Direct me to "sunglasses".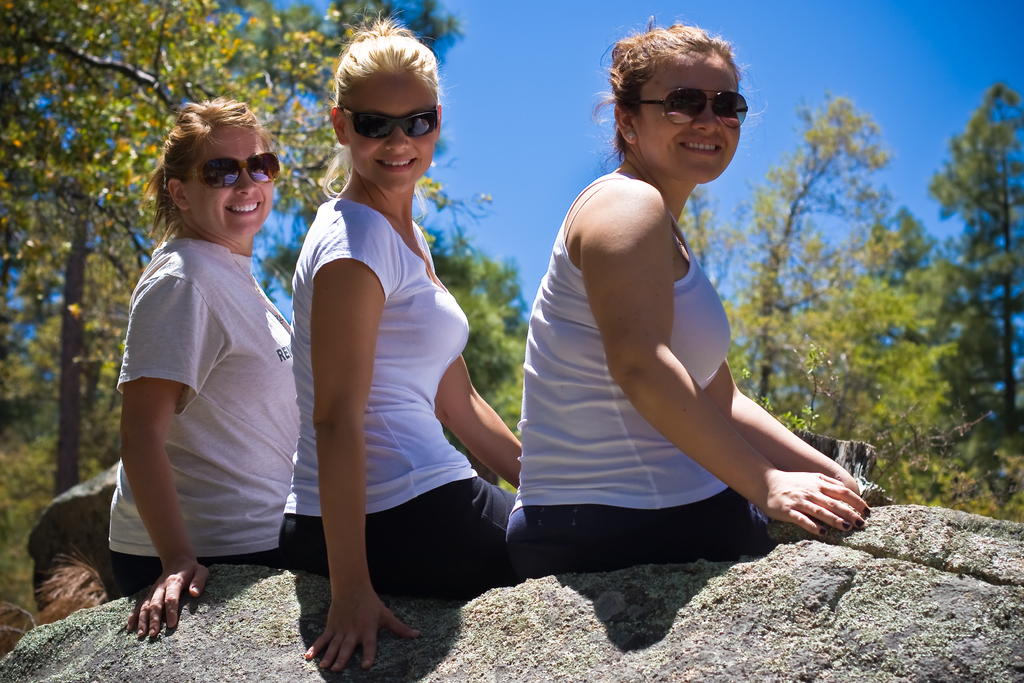
Direction: pyautogui.locateOnScreen(635, 89, 746, 126).
